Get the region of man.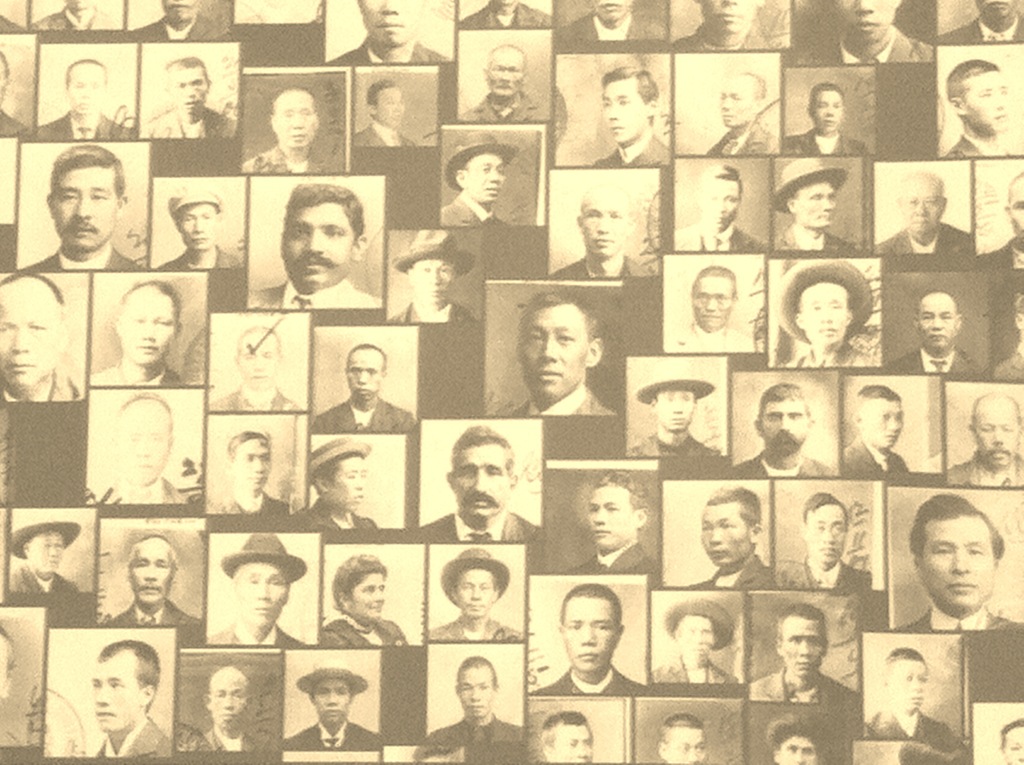
pyautogui.locateOnScreen(33, 0, 121, 29).
